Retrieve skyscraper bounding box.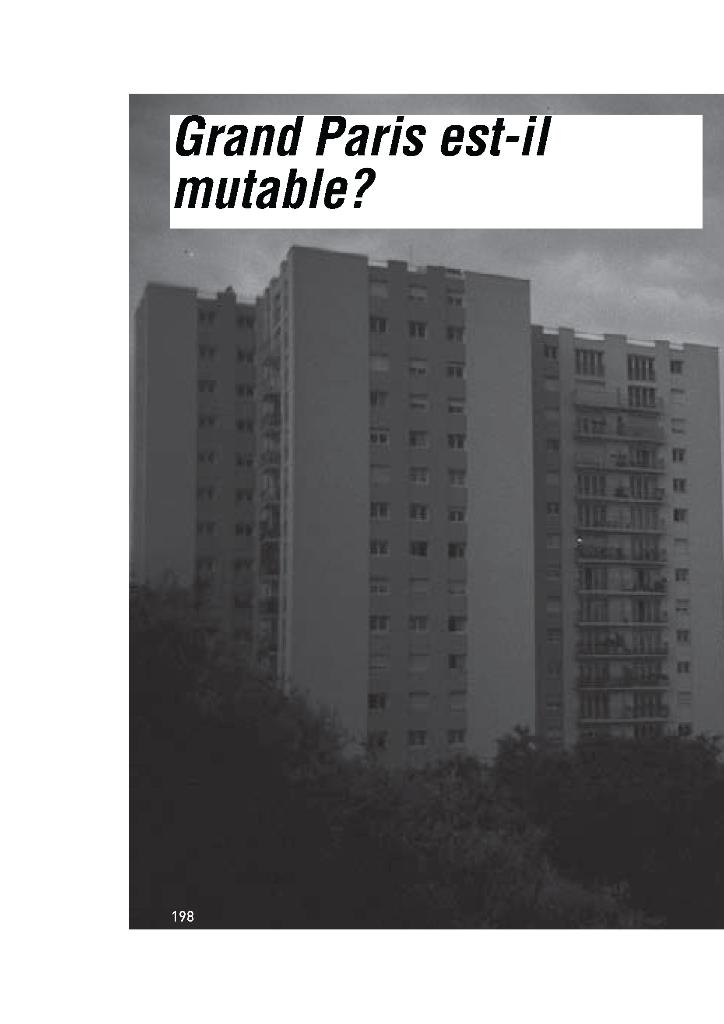
Bounding box: crop(136, 247, 723, 805).
